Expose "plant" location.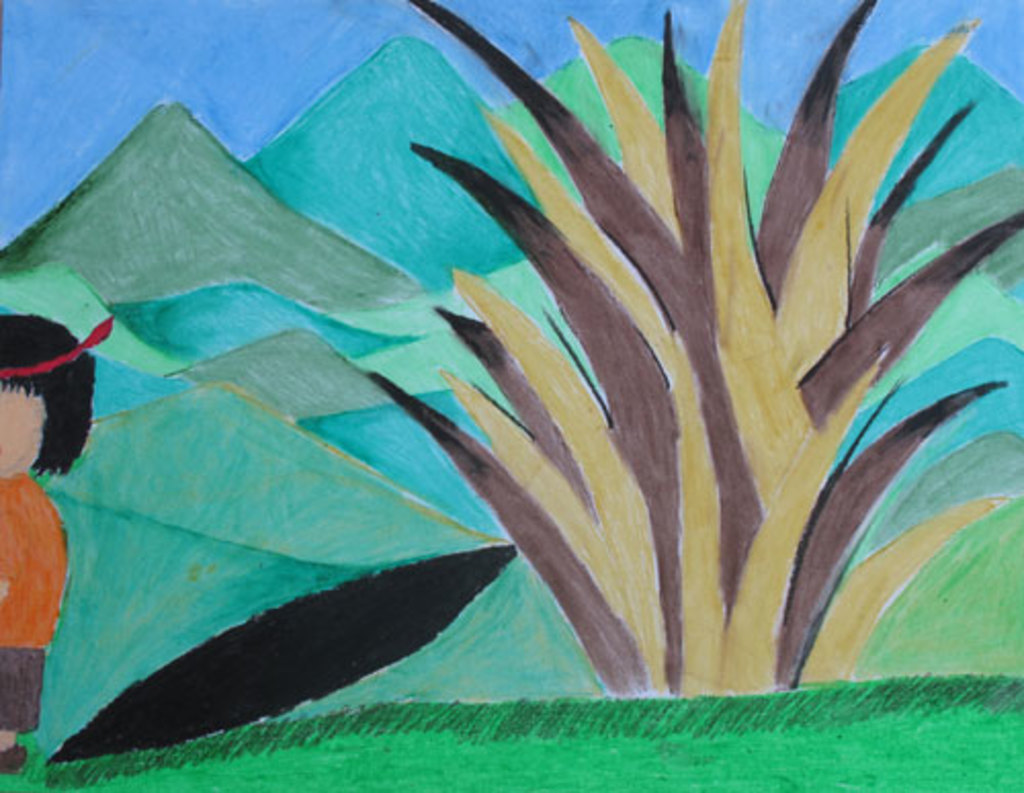
Exposed at 369 0 1022 699.
